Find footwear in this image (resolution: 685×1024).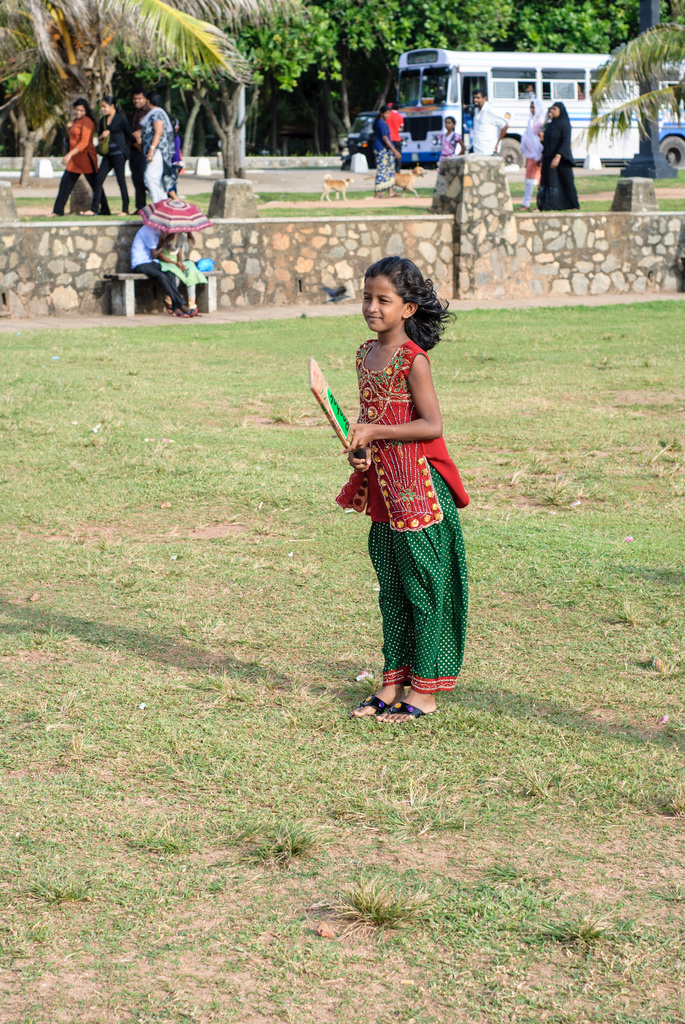
bbox=[379, 699, 428, 719].
